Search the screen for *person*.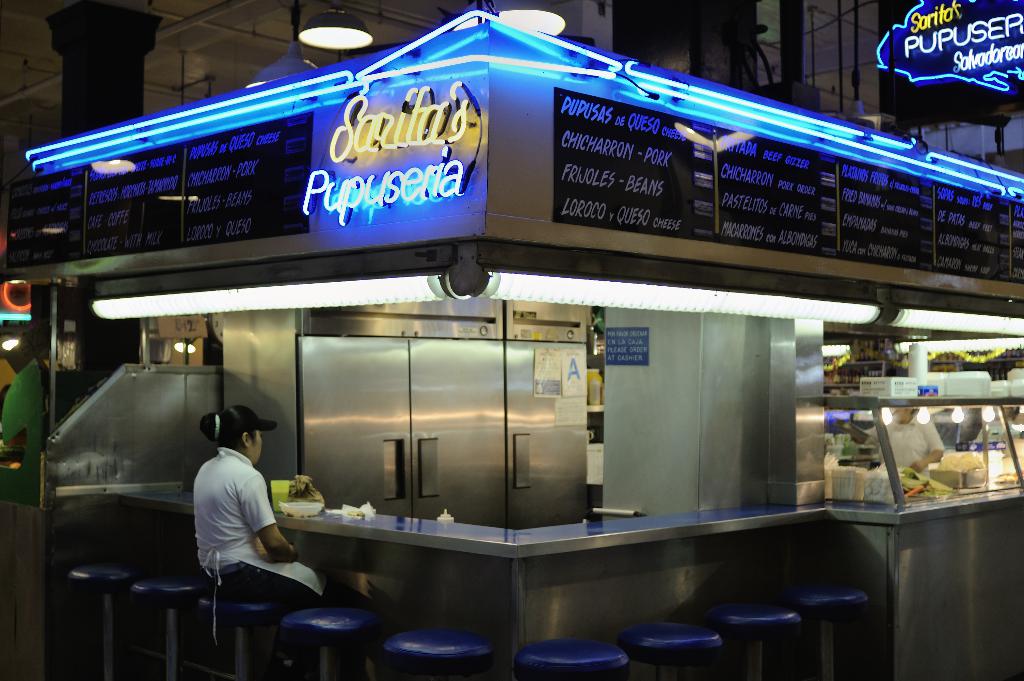
Found at <box>194,406,326,677</box>.
